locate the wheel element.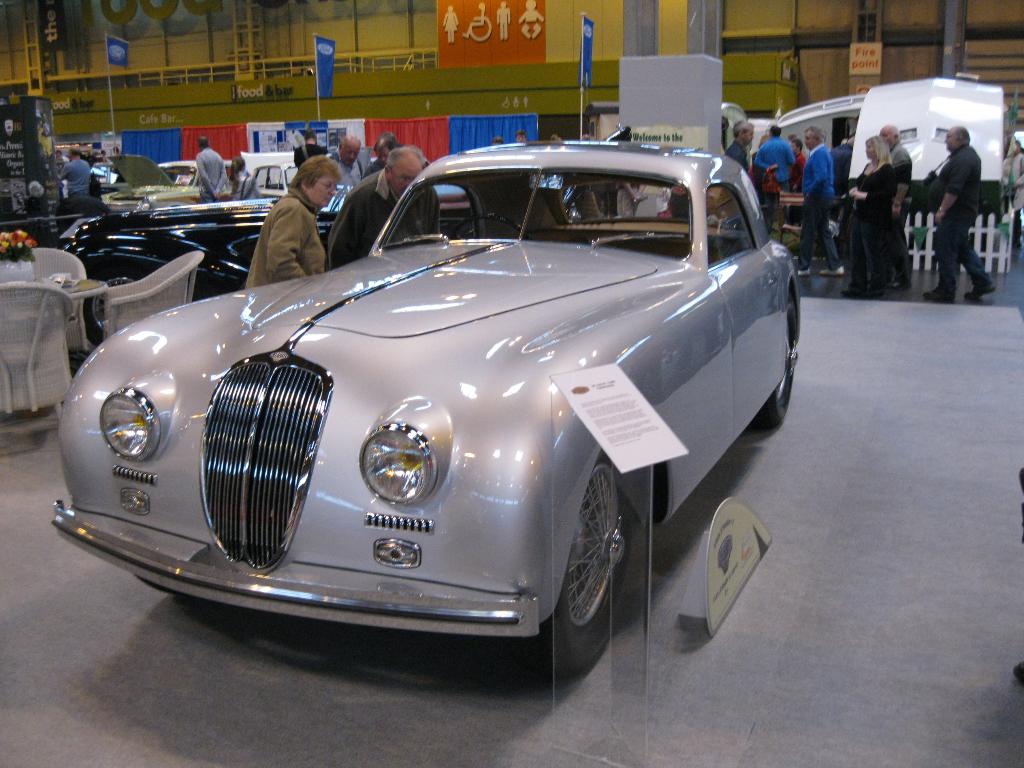
Element bbox: <box>759,291,797,429</box>.
